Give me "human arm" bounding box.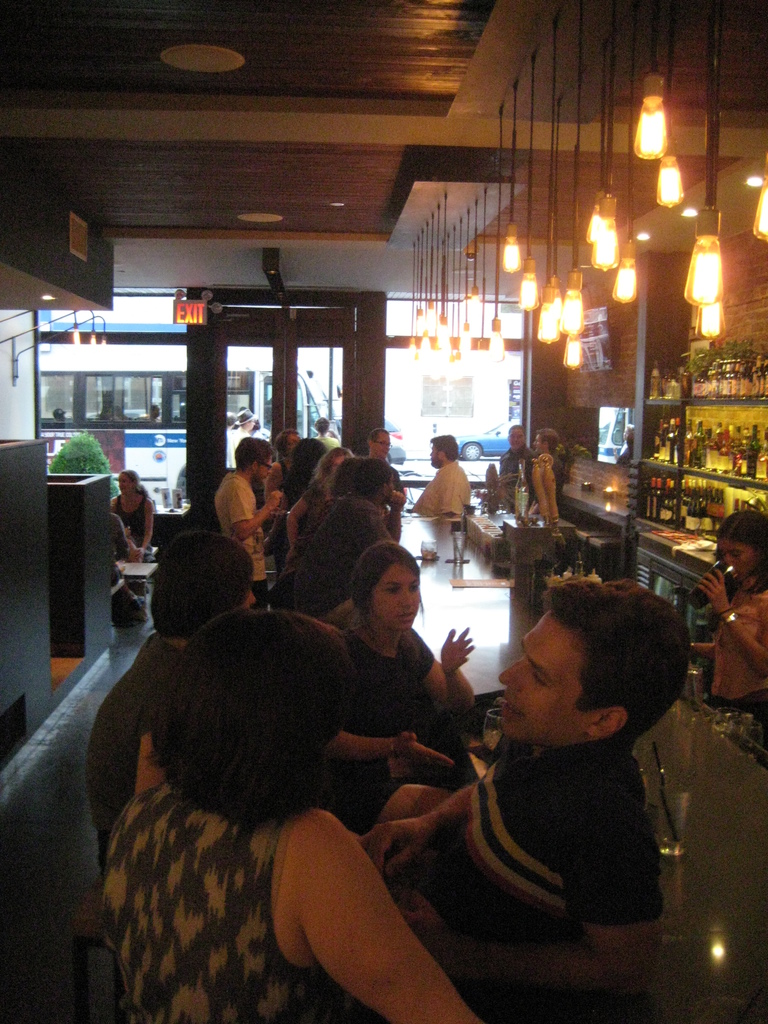
271:781:453:1008.
